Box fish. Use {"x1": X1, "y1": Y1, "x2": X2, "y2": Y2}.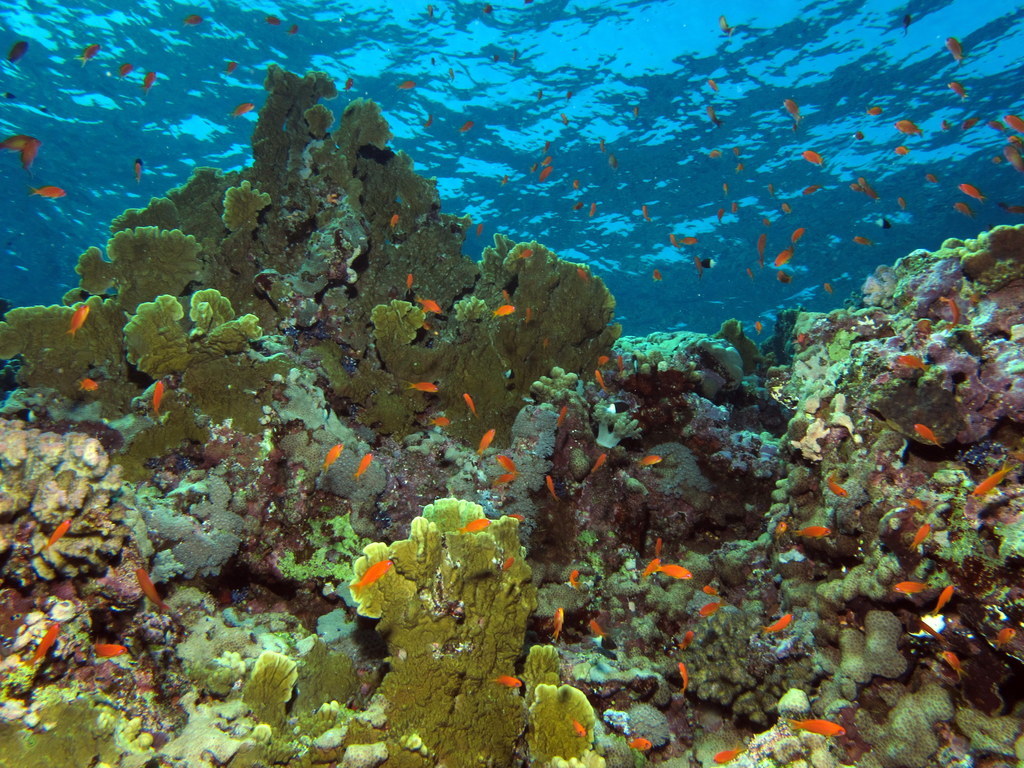
{"x1": 794, "y1": 524, "x2": 833, "y2": 537}.
